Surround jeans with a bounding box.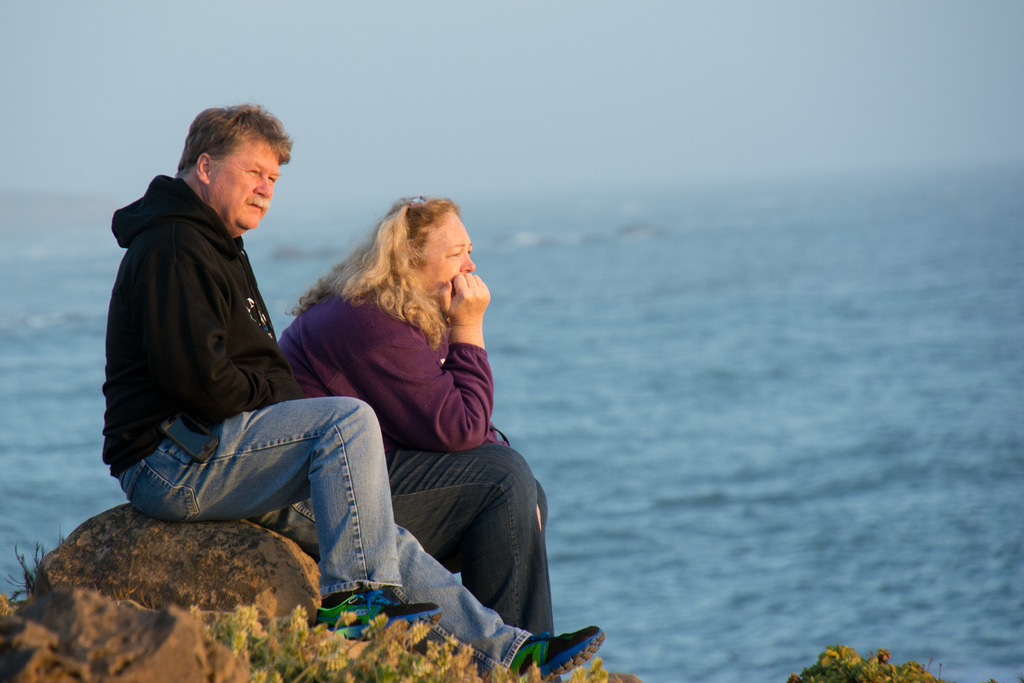
detection(384, 443, 561, 682).
